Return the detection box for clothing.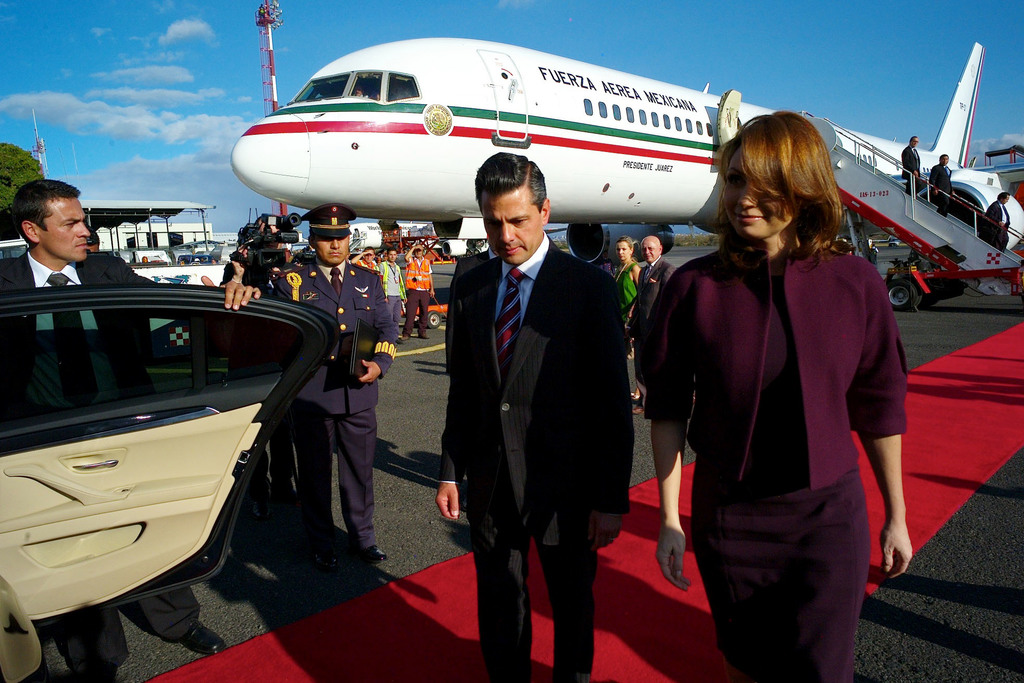
bbox=(266, 248, 412, 567).
